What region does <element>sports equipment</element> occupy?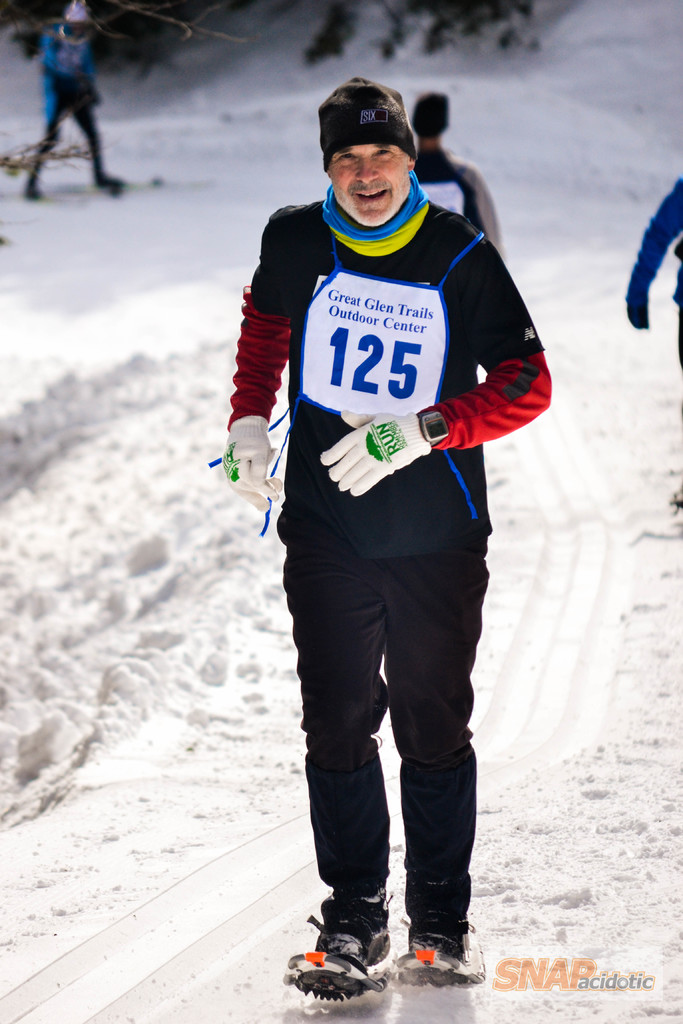
[324,404,425,496].
